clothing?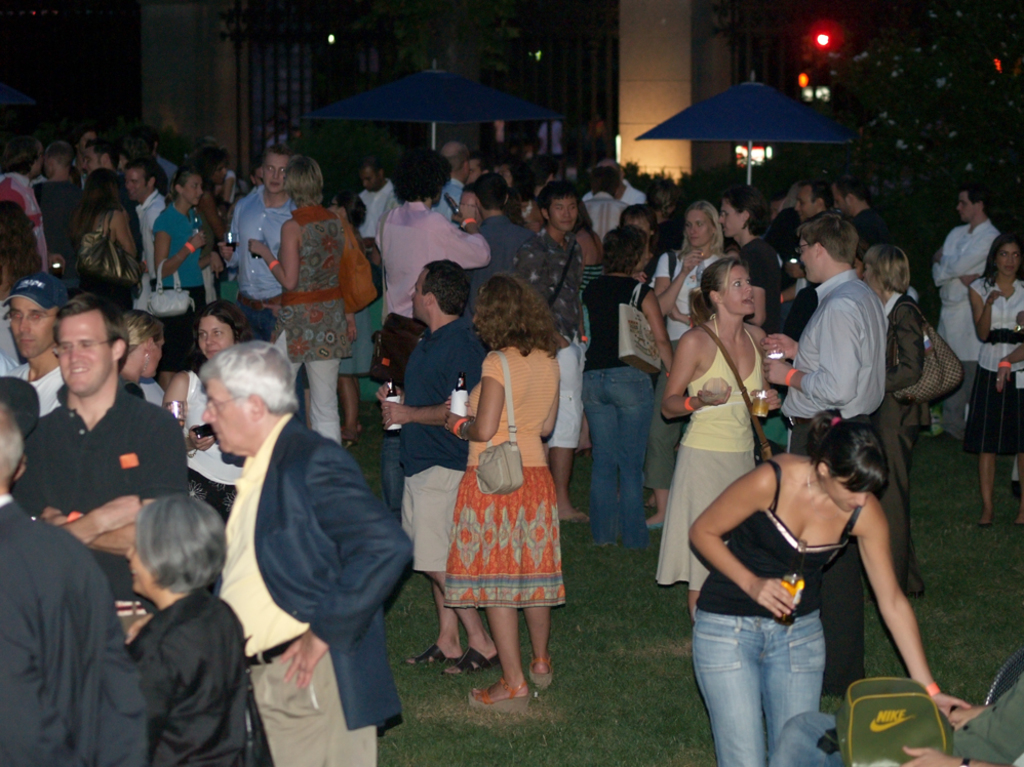
{"x1": 437, "y1": 339, "x2": 570, "y2": 610}
